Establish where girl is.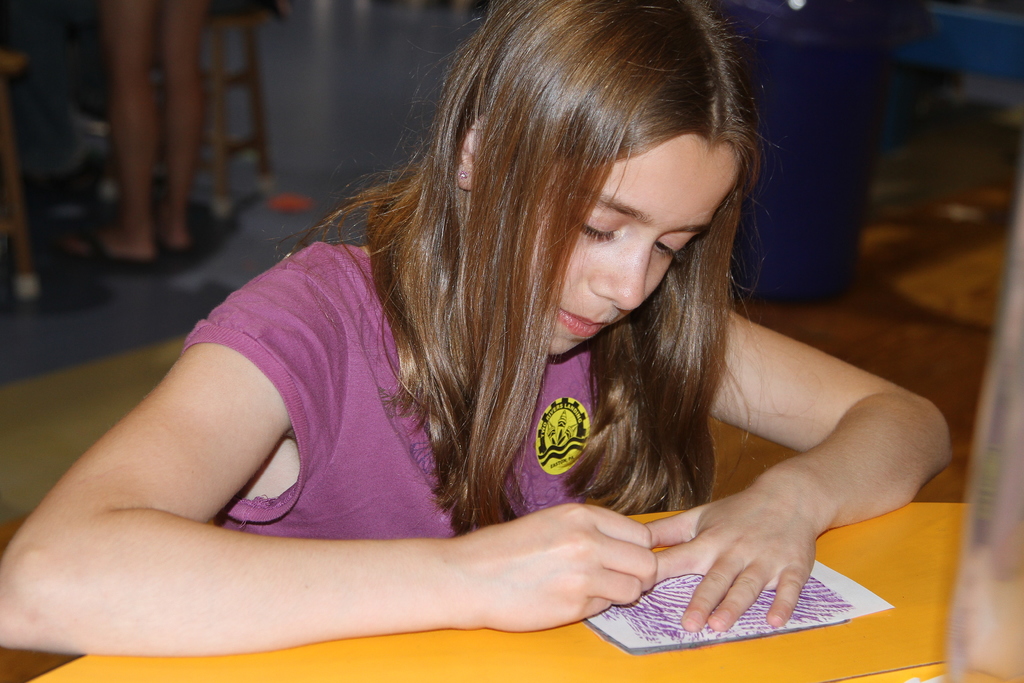
Established at 0, 0, 954, 632.
